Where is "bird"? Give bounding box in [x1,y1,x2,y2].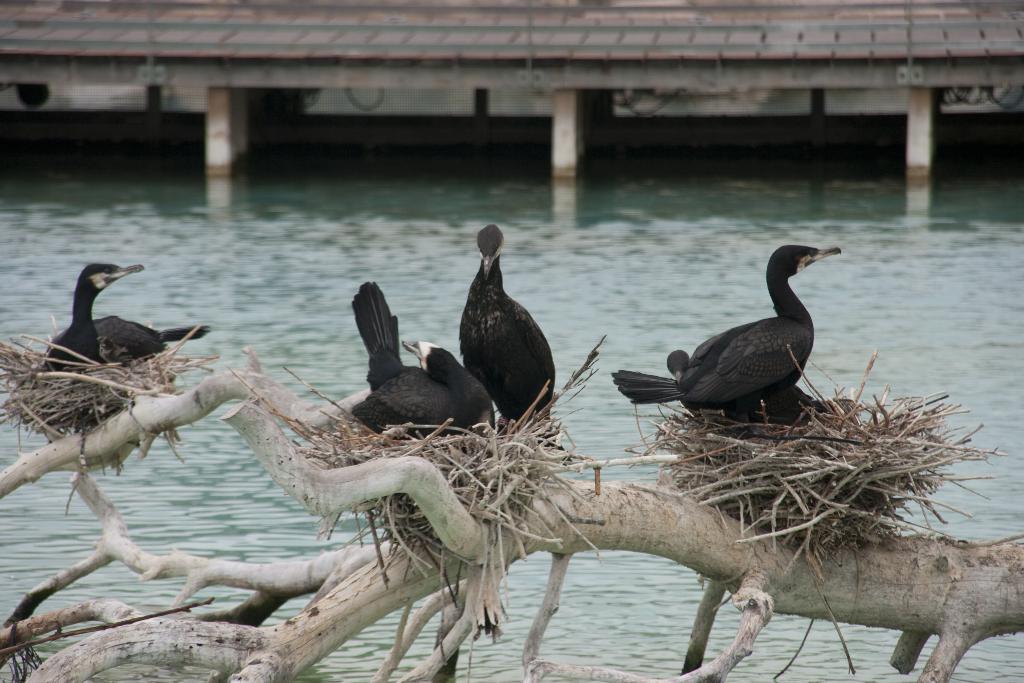
[455,219,559,441].
